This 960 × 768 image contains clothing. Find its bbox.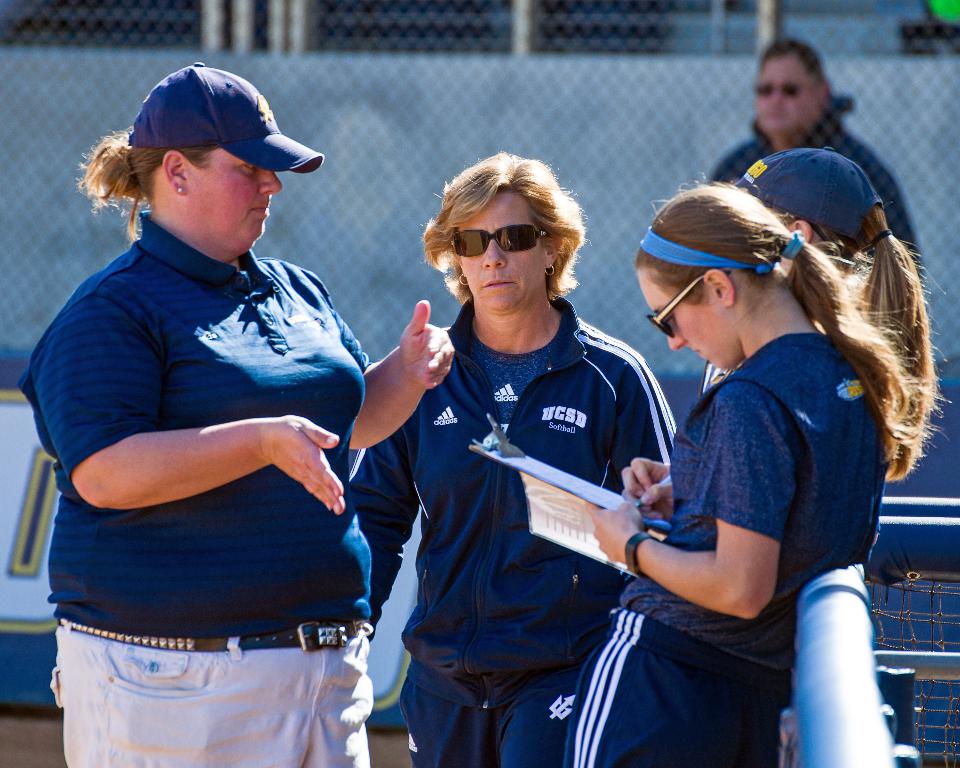
<box>352,293,677,767</box>.
